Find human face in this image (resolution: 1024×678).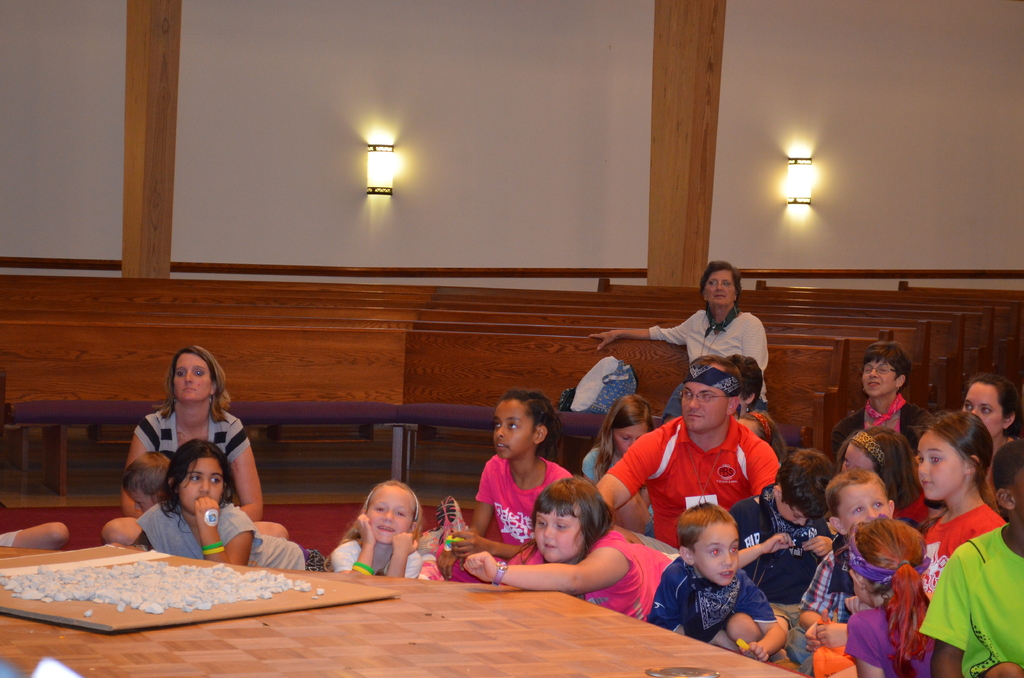
[x1=861, y1=360, x2=898, y2=396].
